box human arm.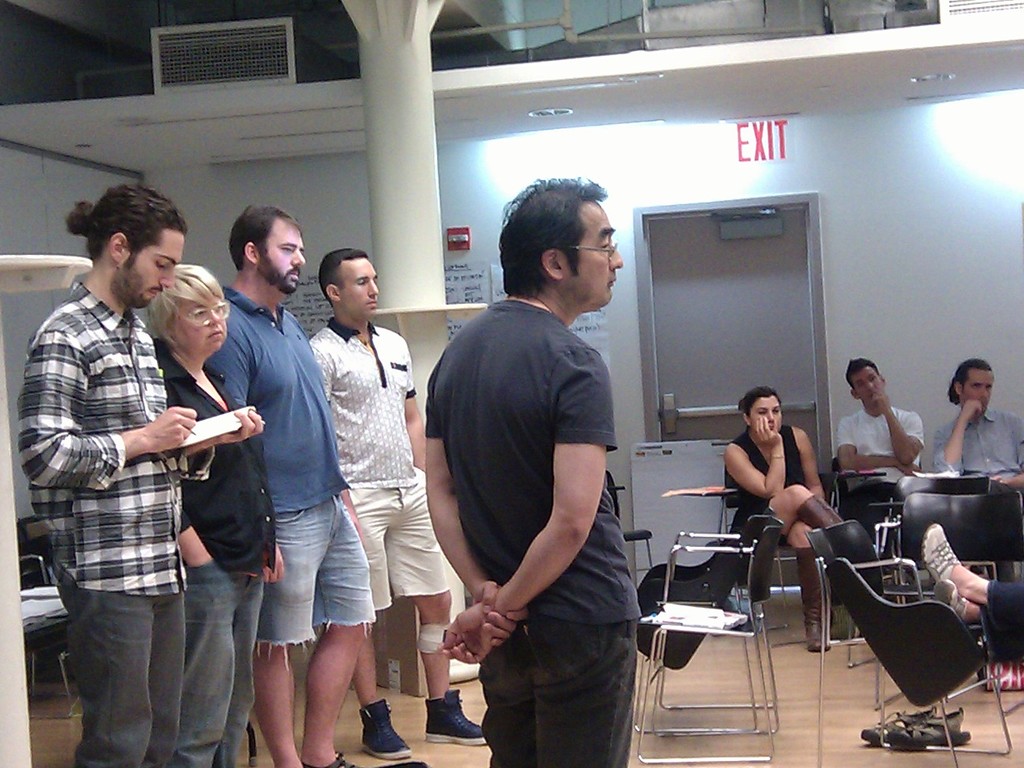
BBox(423, 365, 523, 614).
